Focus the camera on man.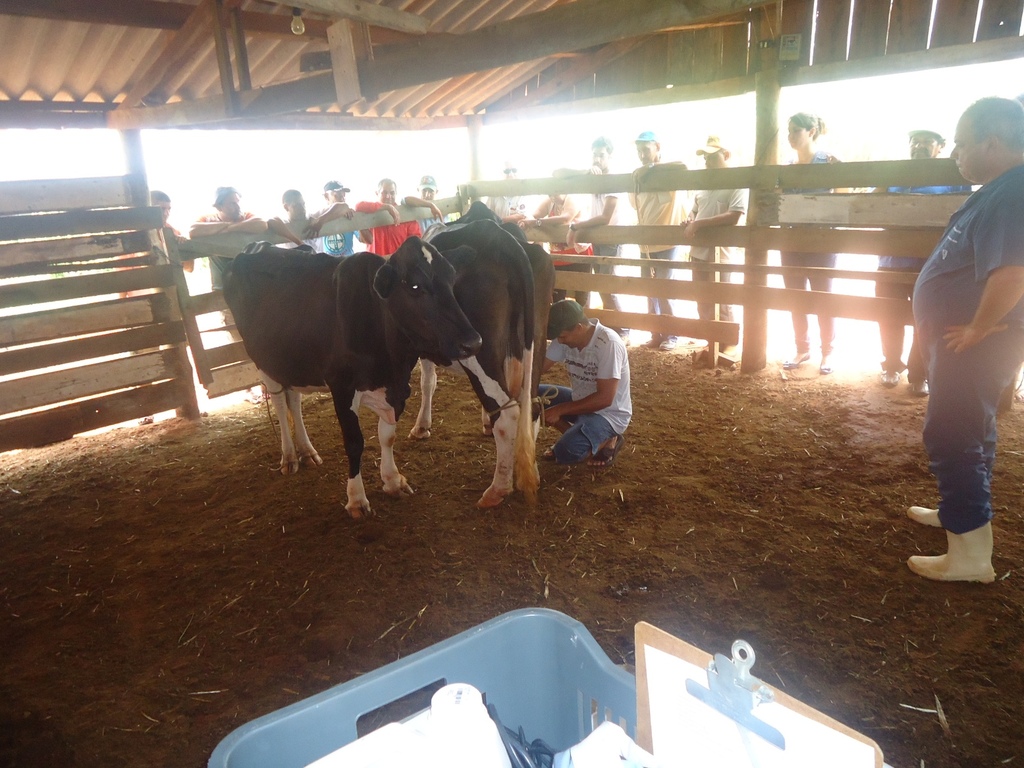
Focus region: bbox=(104, 188, 200, 425).
